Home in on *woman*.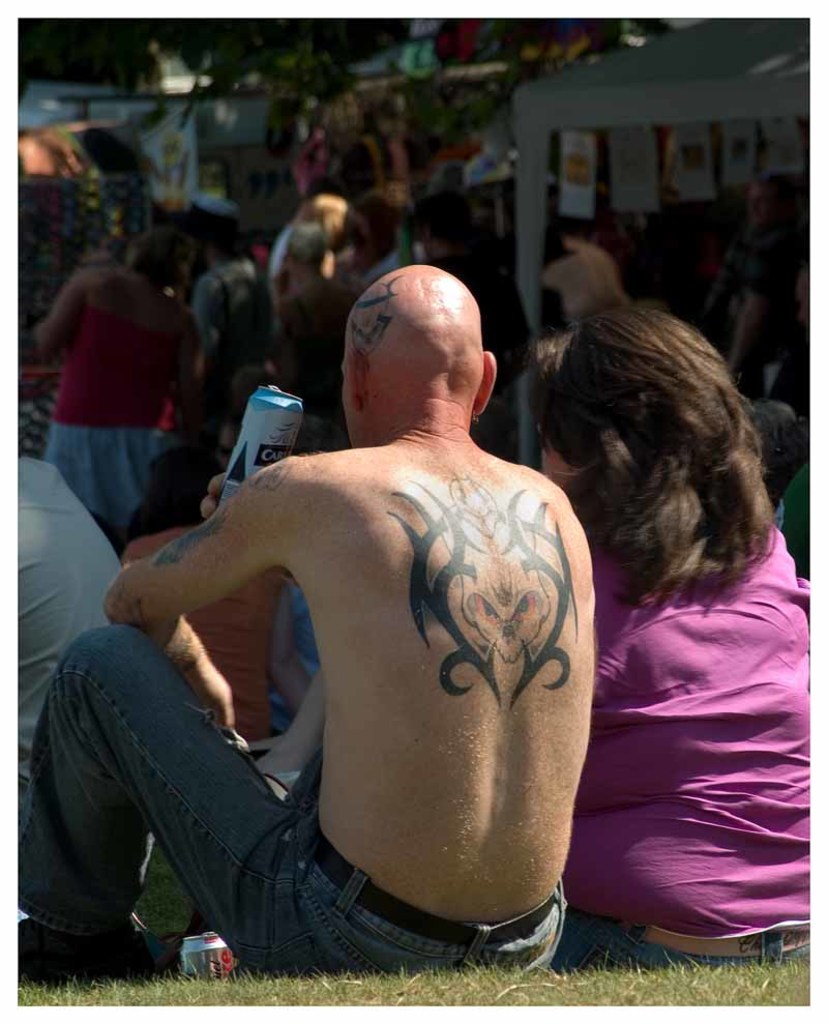
Homed in at 265/573/320/744.
